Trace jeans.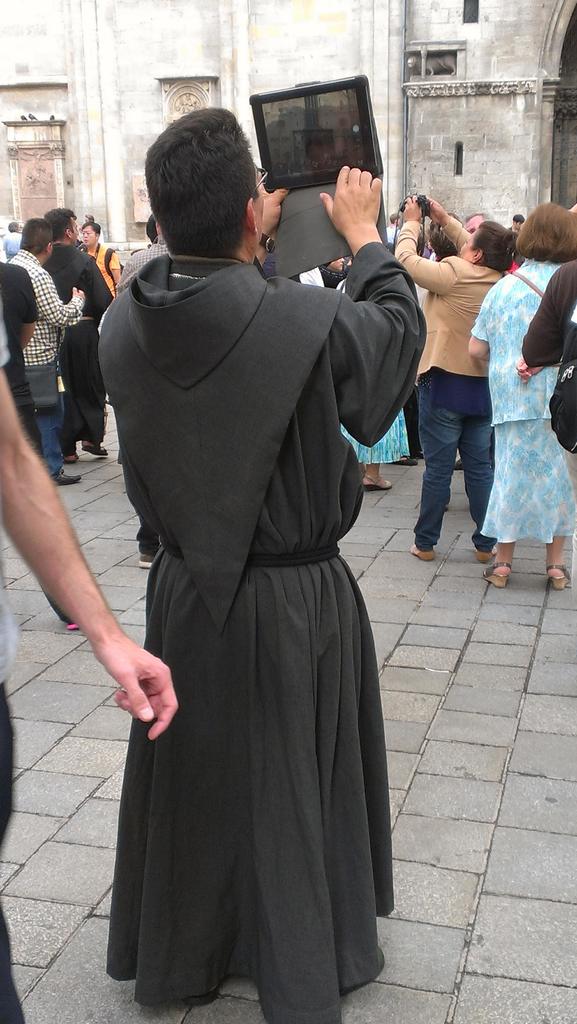
Traced to rect(32, 397, 69, 476).
